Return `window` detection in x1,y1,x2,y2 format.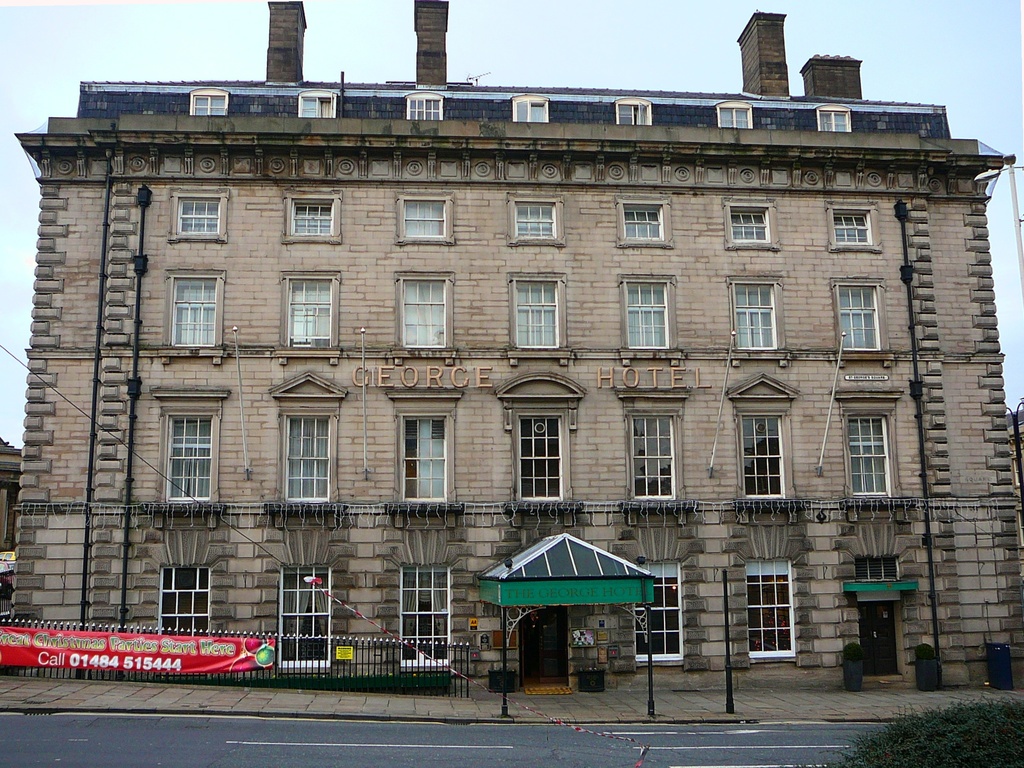
738,412,794,499.
